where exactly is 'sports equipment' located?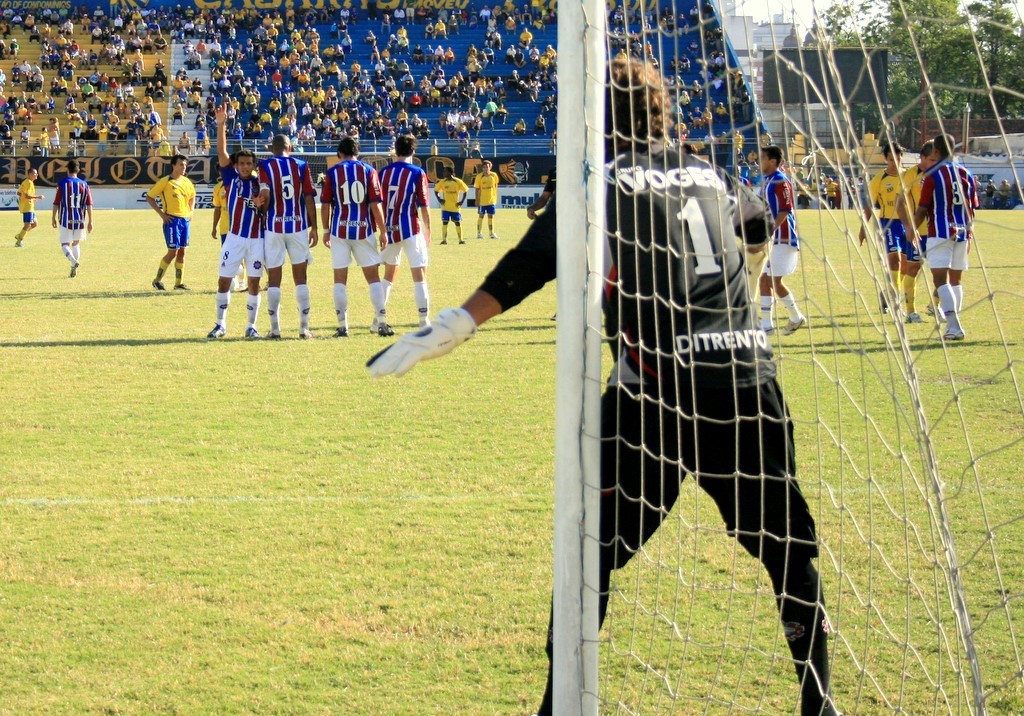
Its bounding box is [left=66, top=260, right=84, bottom=280].
